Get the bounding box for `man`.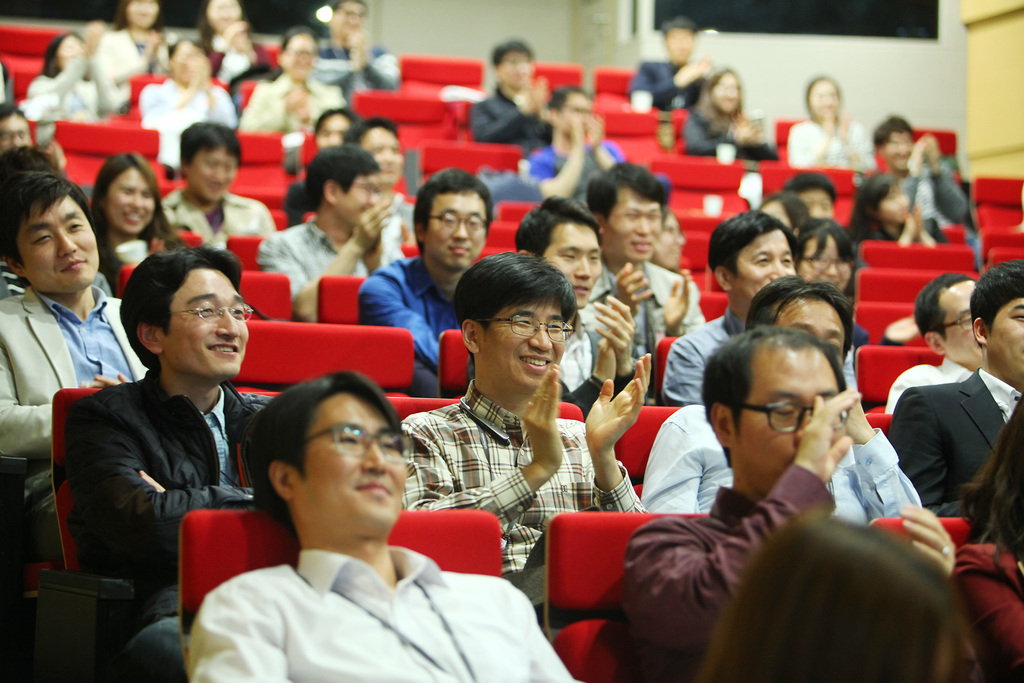
bbox=(355, 165, 499, 397).
